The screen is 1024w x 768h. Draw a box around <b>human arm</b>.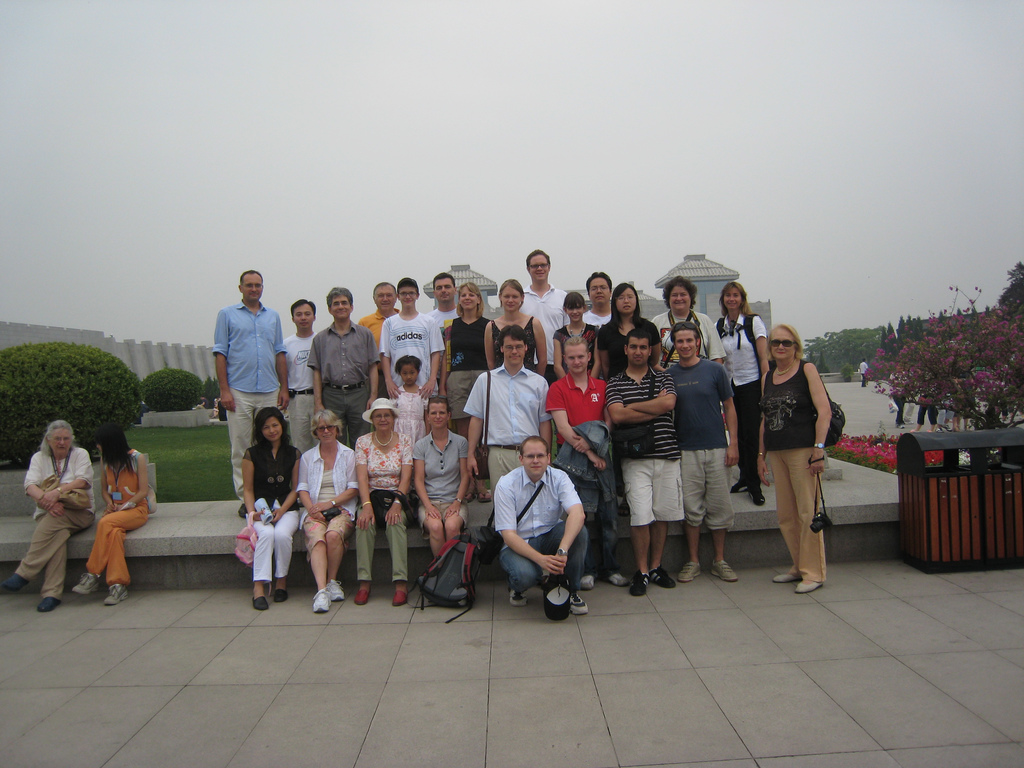
752 314 769 372.
